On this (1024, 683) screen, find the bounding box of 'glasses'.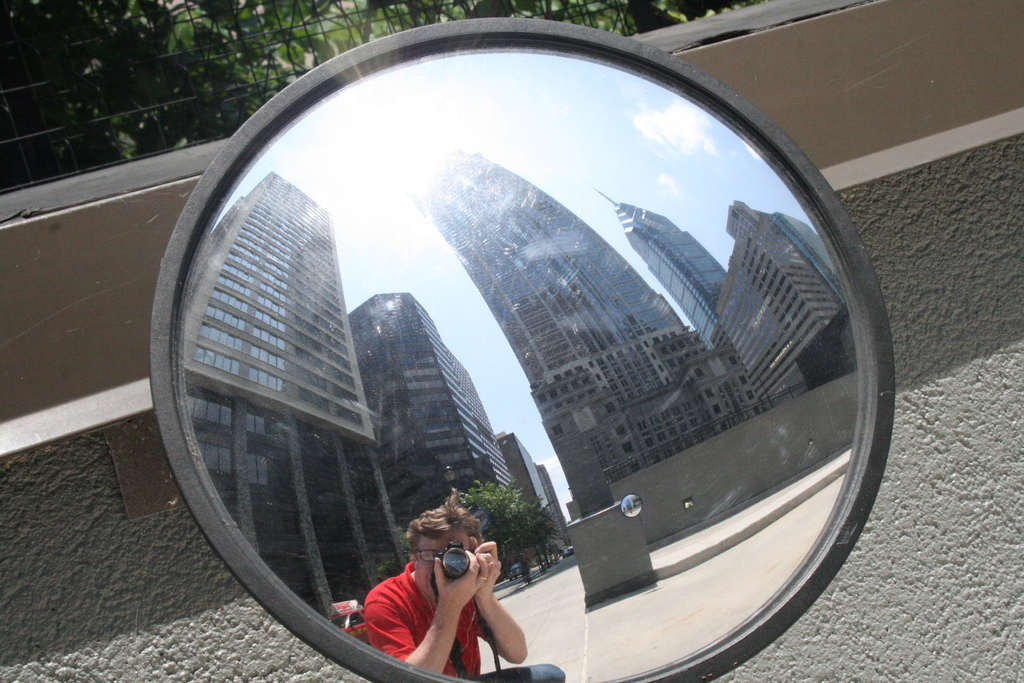
Bounding box: (408,547,435,564).
